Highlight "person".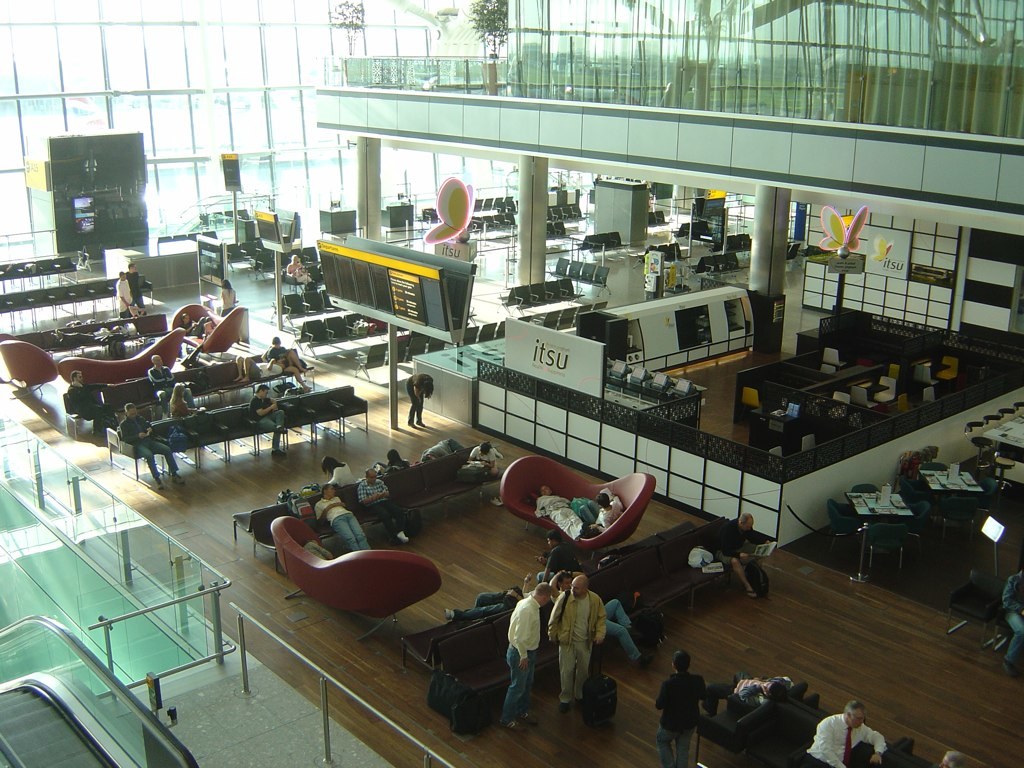
Highlighted region: locate(237, 352, 291, 383).
